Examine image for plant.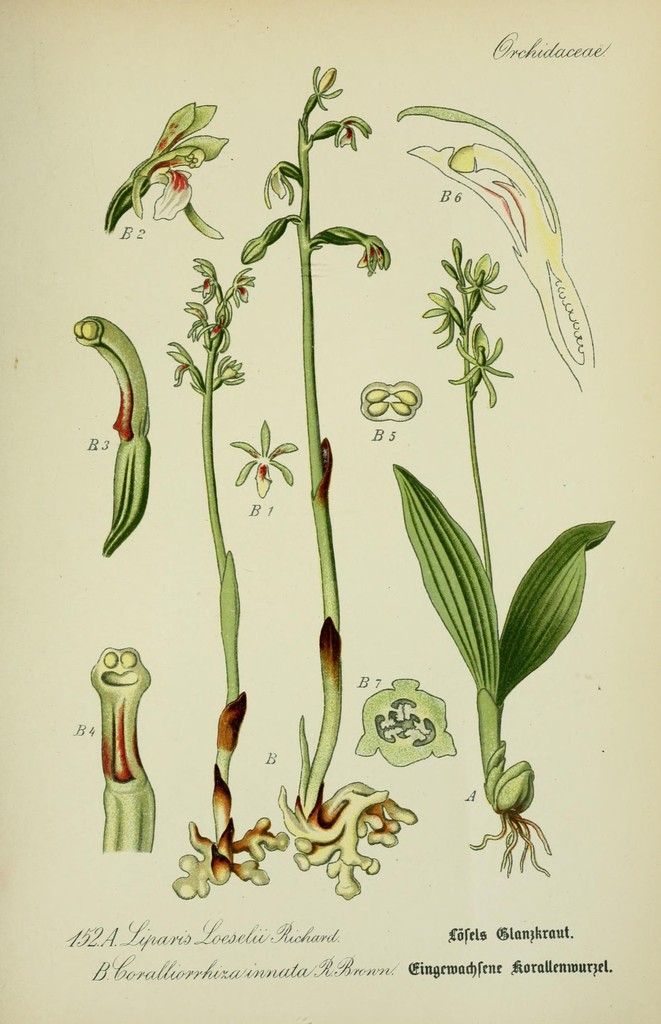
Examination result: 389/237/618/879.
